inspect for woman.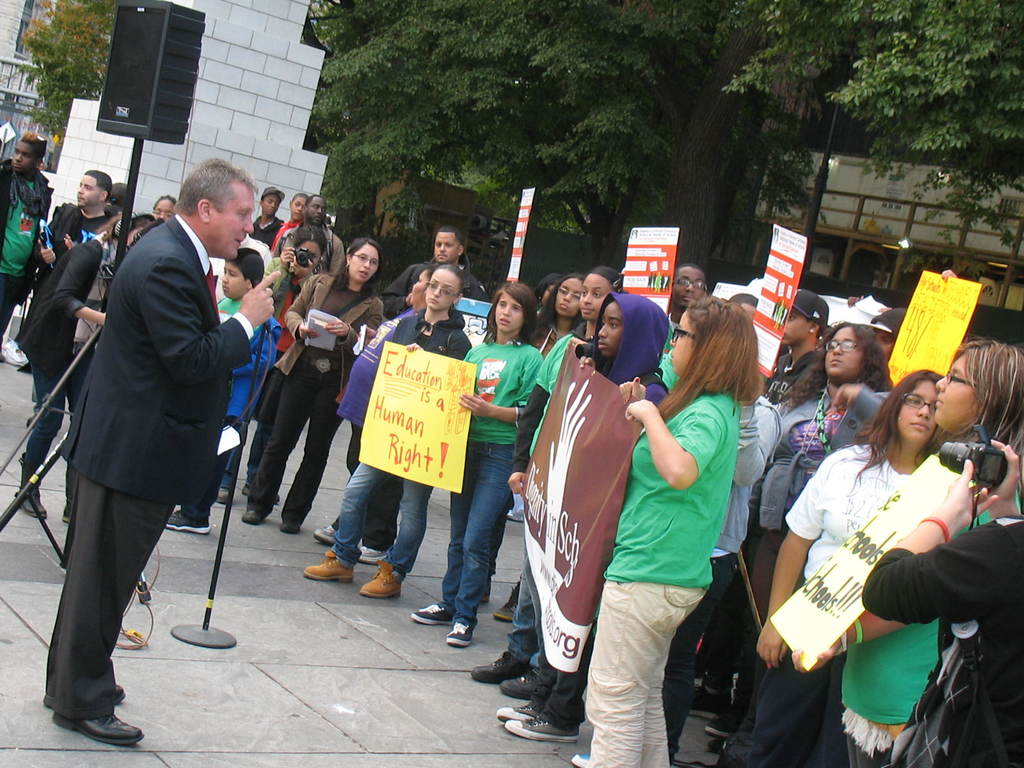
Inspection: (830,333,1023,767).
